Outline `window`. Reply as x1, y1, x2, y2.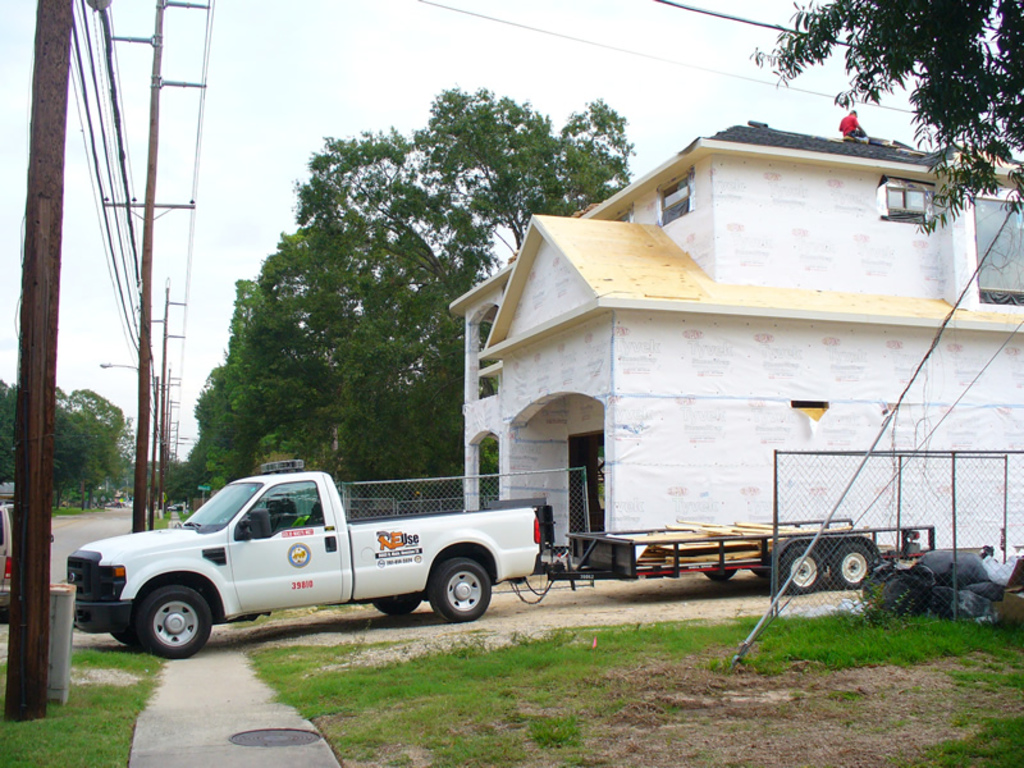
975, 192, 1023, 311.
